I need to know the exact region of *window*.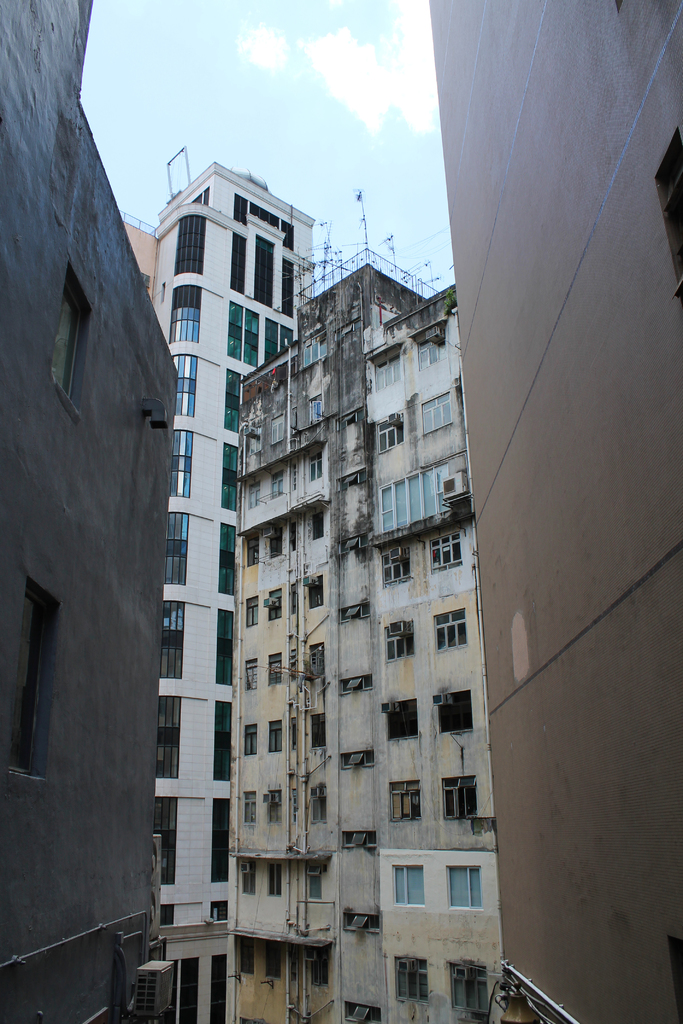
Region: 340:753:371:769.
